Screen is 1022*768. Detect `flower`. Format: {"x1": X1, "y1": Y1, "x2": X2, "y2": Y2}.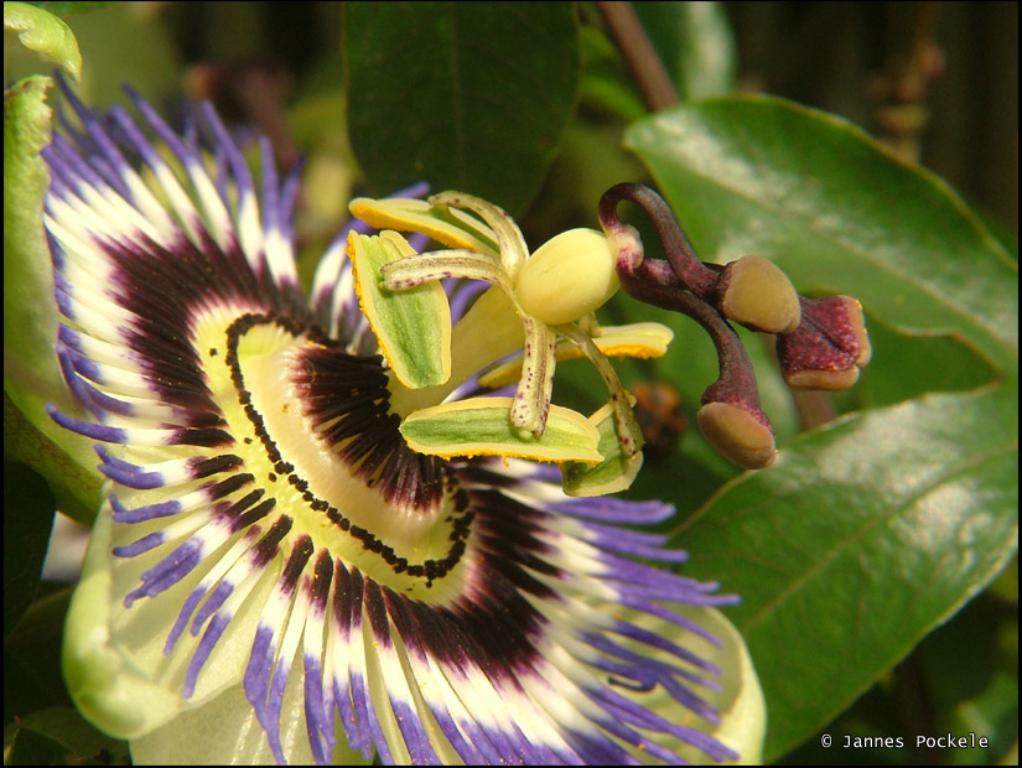
{"x1": 25, "y1": 119, "x2": 836, "y2": 758}.
